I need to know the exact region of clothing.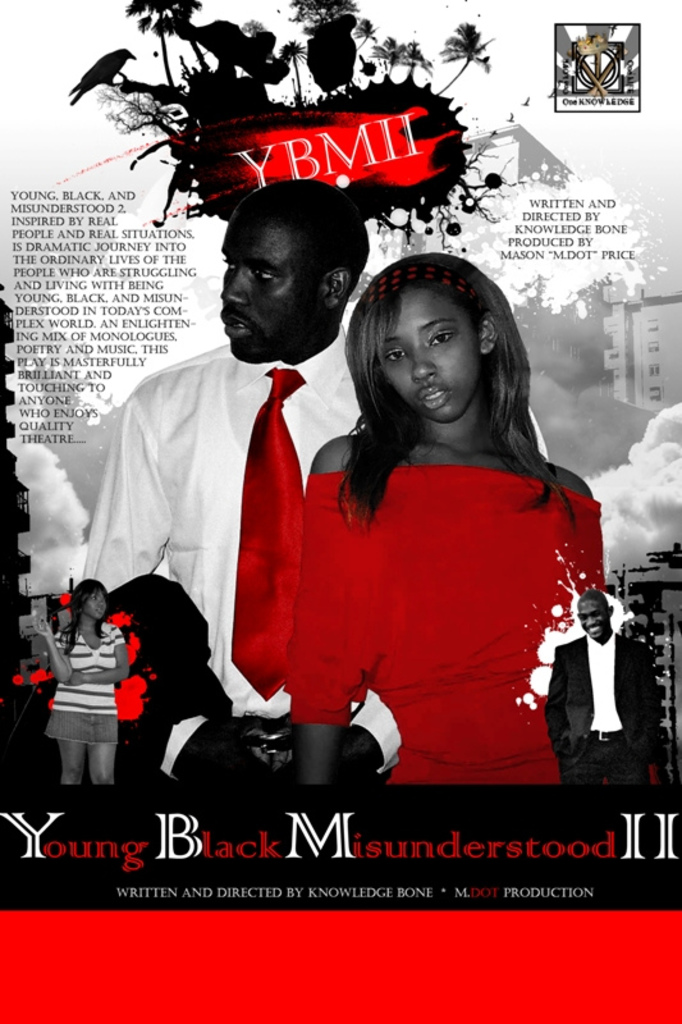
Region: {"left": 545, "top": 635, "right": 664, "bottom": 774}.
